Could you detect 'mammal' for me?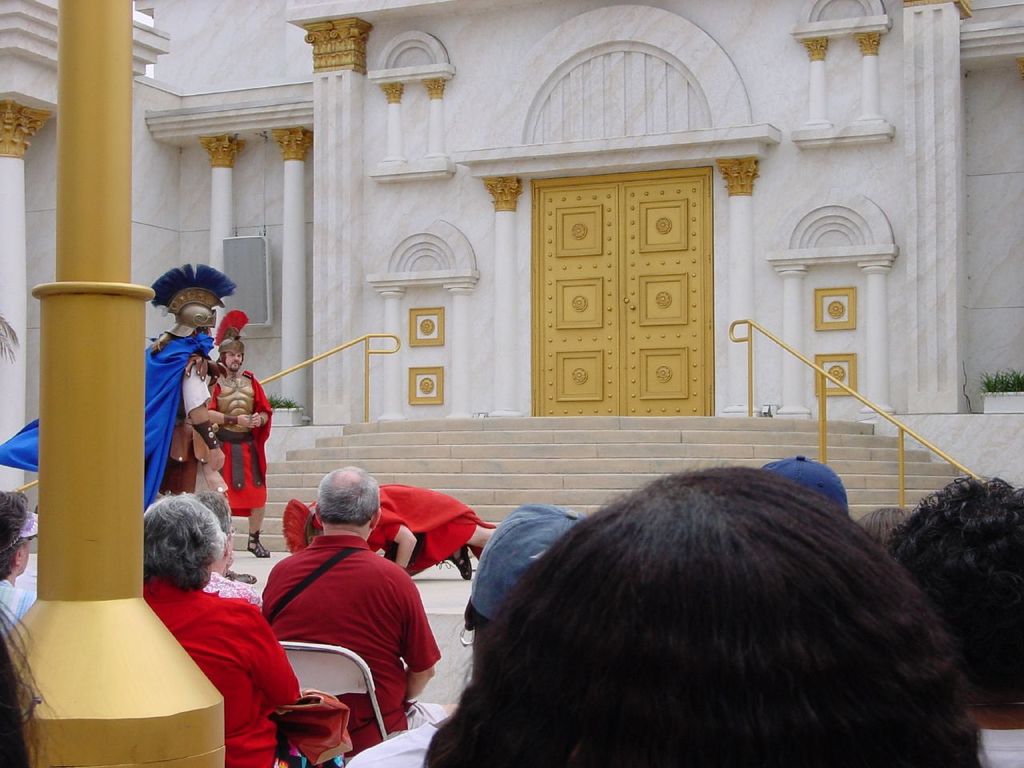
Detection result: region(345, 502, 583, 767).
